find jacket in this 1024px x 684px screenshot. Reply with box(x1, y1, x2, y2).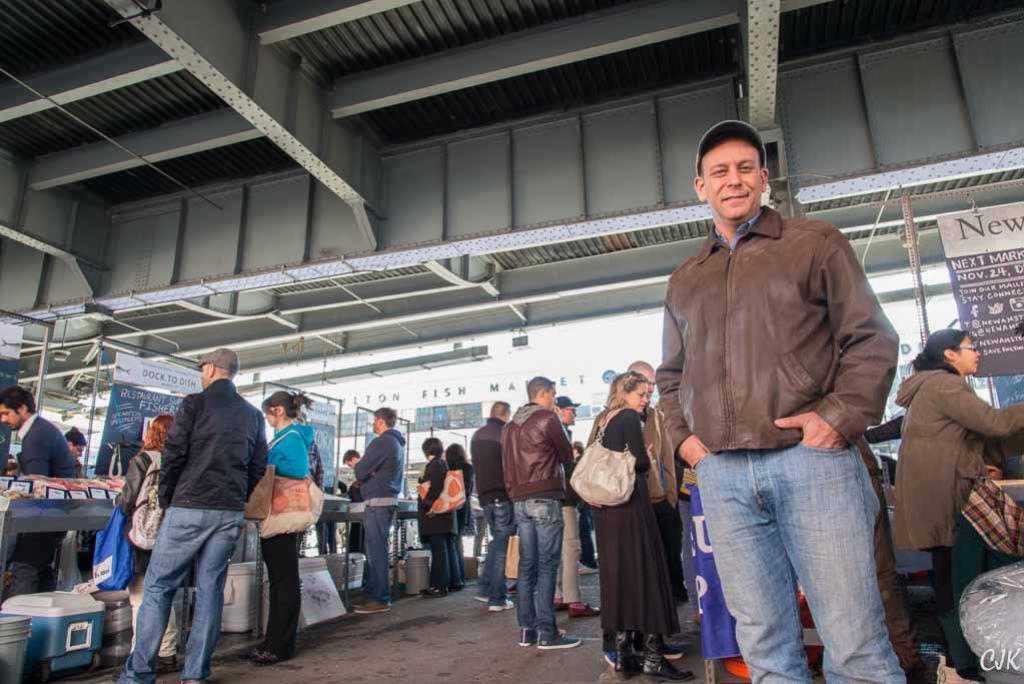
box(163, 379, 269, 512).
